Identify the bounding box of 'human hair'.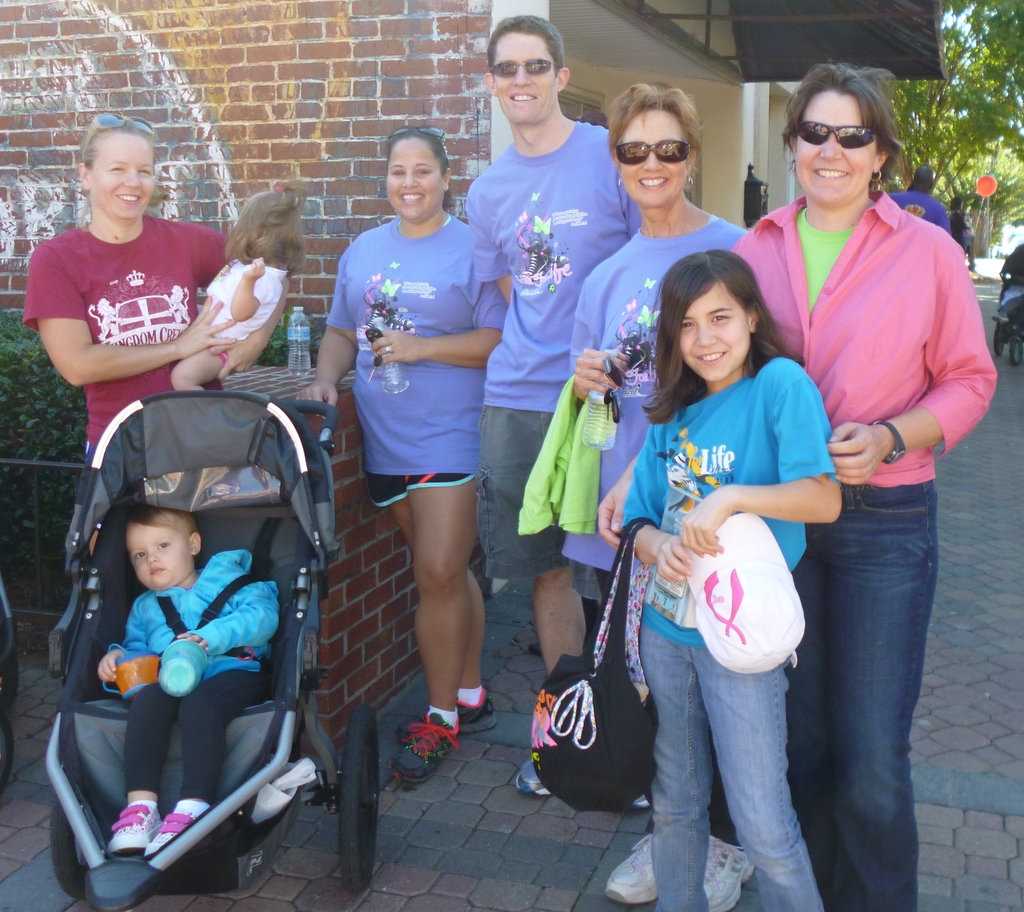
[384, 124, 454, 215].
